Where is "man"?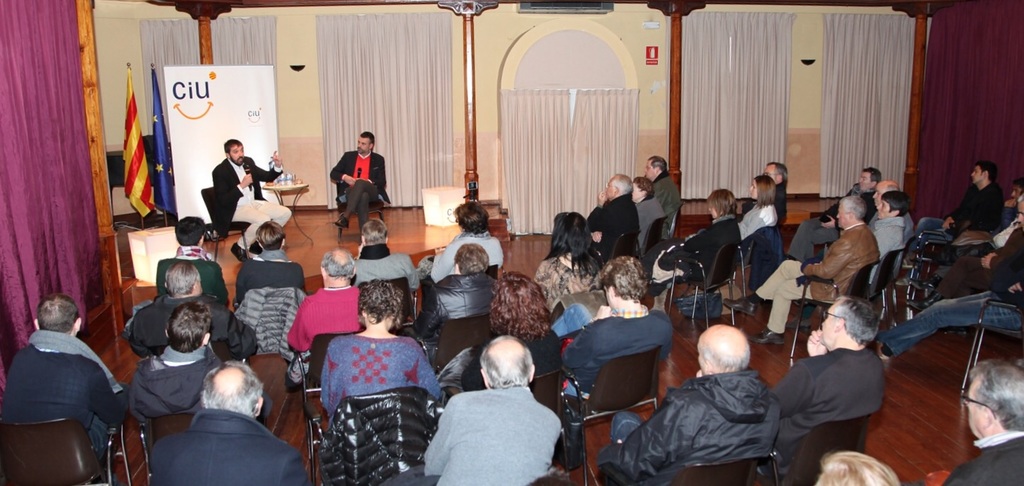
157, 216, 228, 300.
